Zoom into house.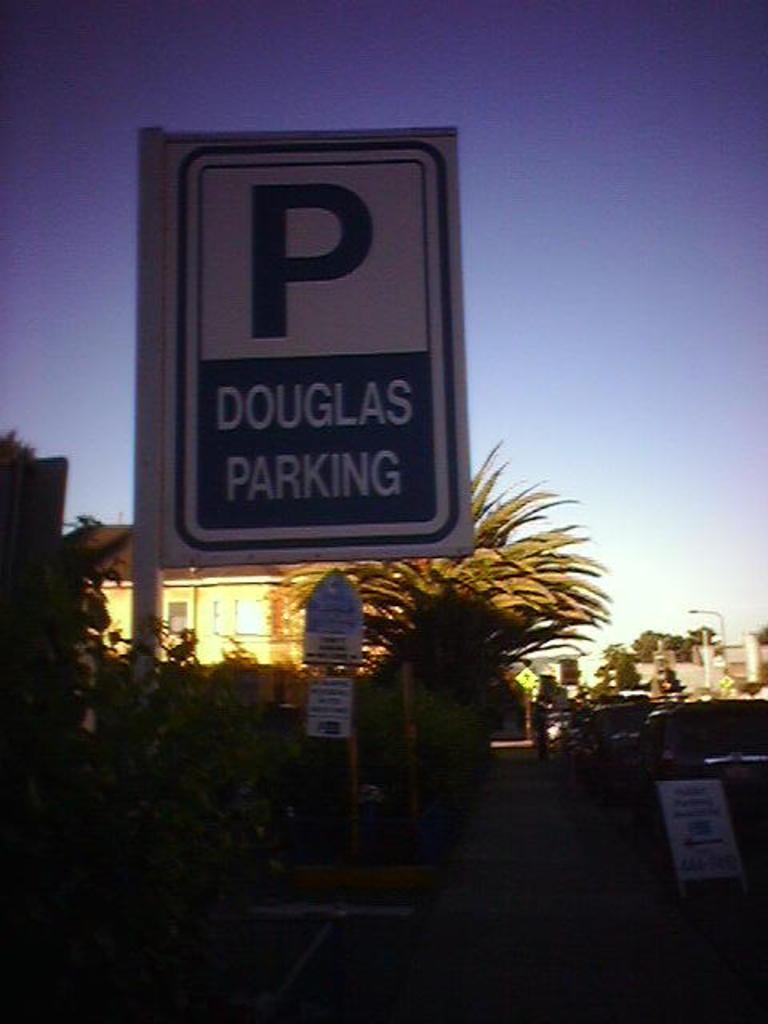
Zoom target: <bbox>69, 515, 282, 674</bbox>.
